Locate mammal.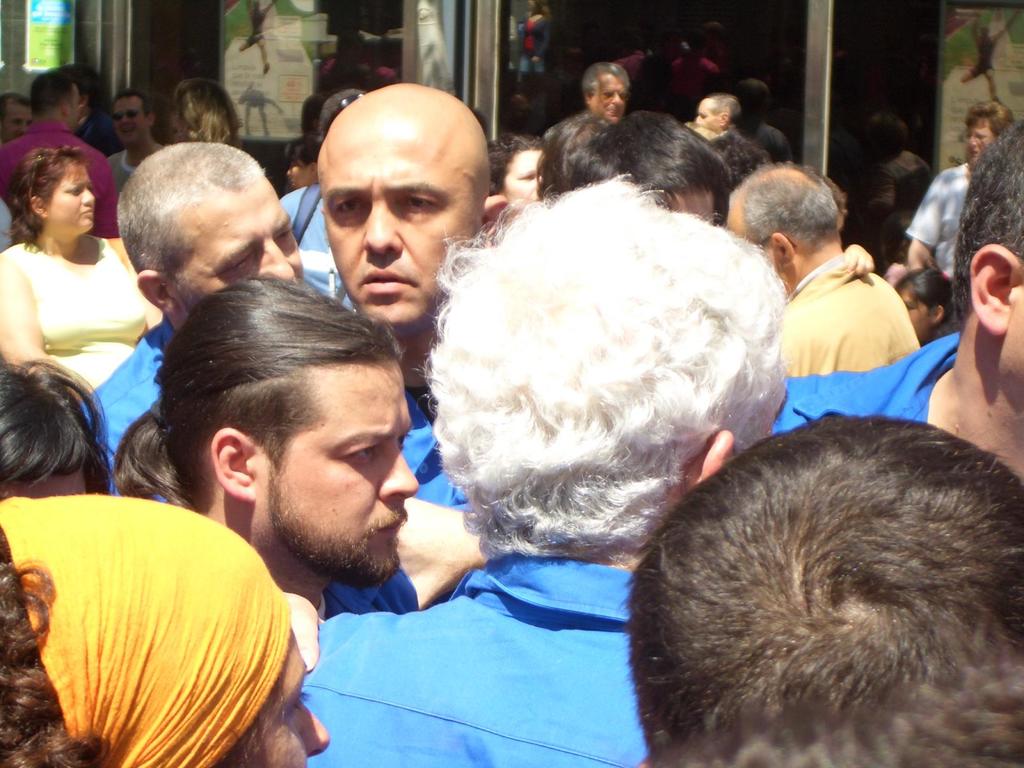
Bounding box: (x1=488, y1=127, x2=541, y2=227).
